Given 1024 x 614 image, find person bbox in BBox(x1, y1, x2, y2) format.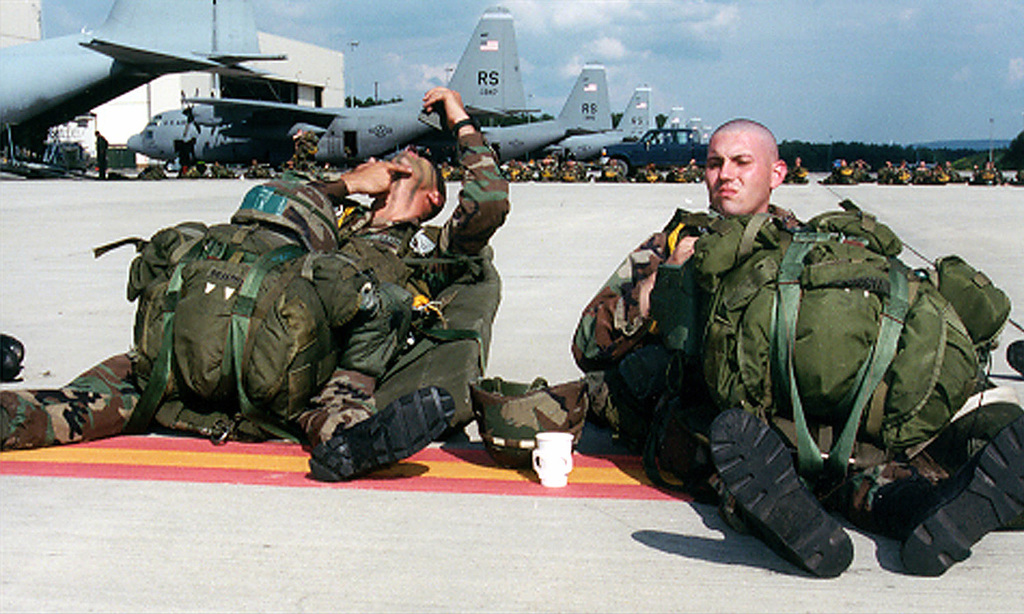
BBox(93, 128, 110, 181).
